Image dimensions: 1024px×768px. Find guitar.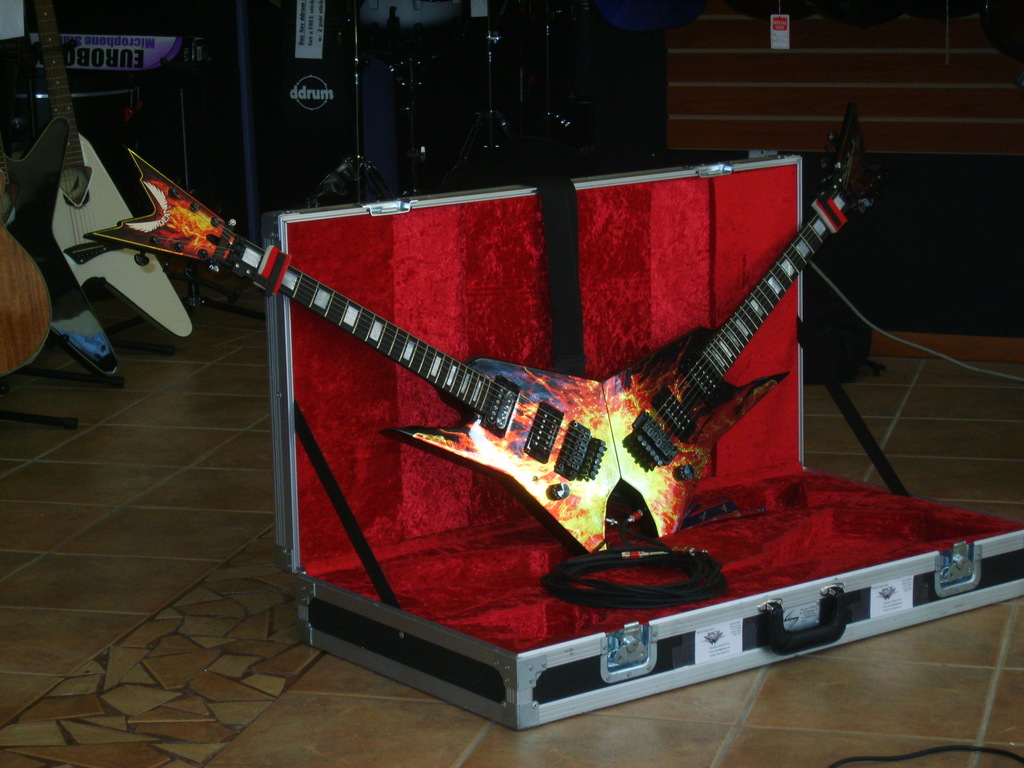
(595,99,893,545).
